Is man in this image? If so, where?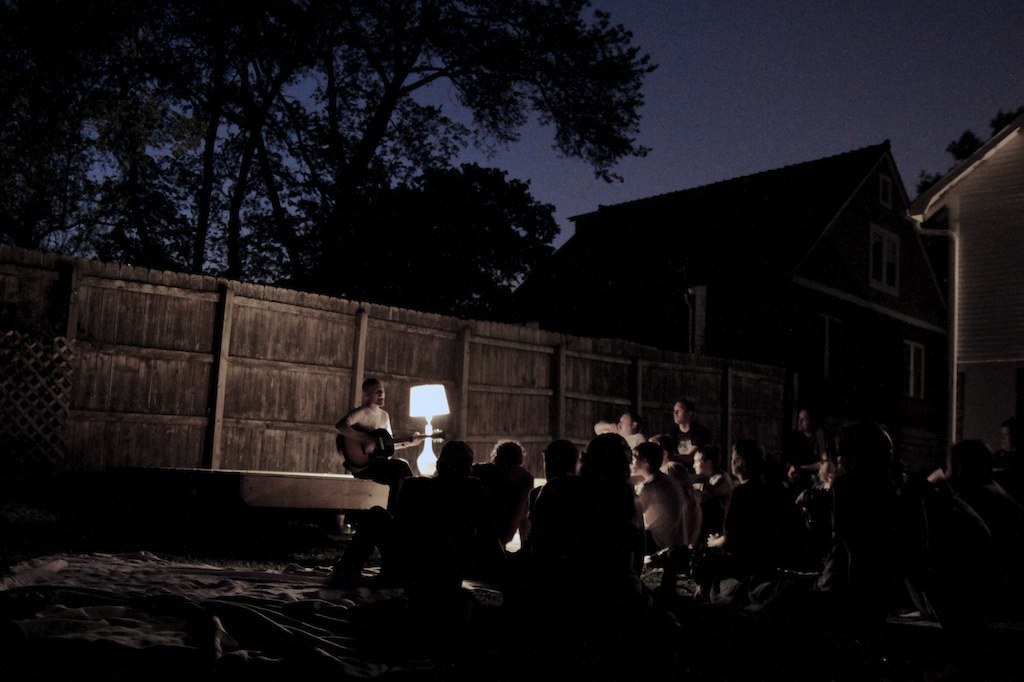
Yes, at [332, 370, 408, 508].
